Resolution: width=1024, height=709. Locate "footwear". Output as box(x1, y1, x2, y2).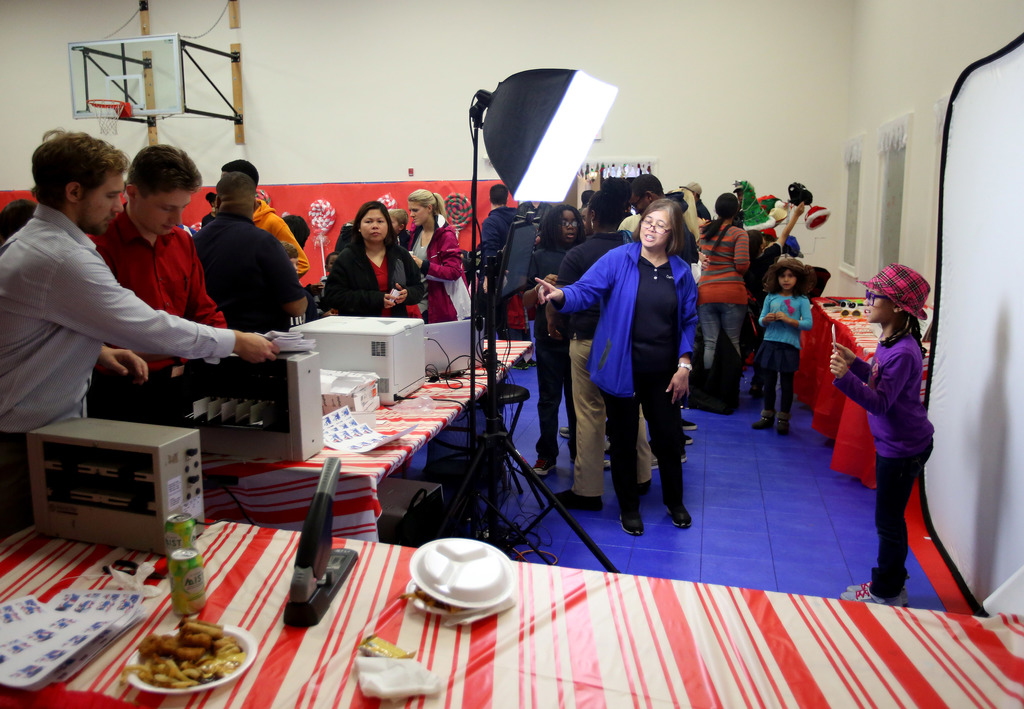
box(685, 433, 694, 446).
